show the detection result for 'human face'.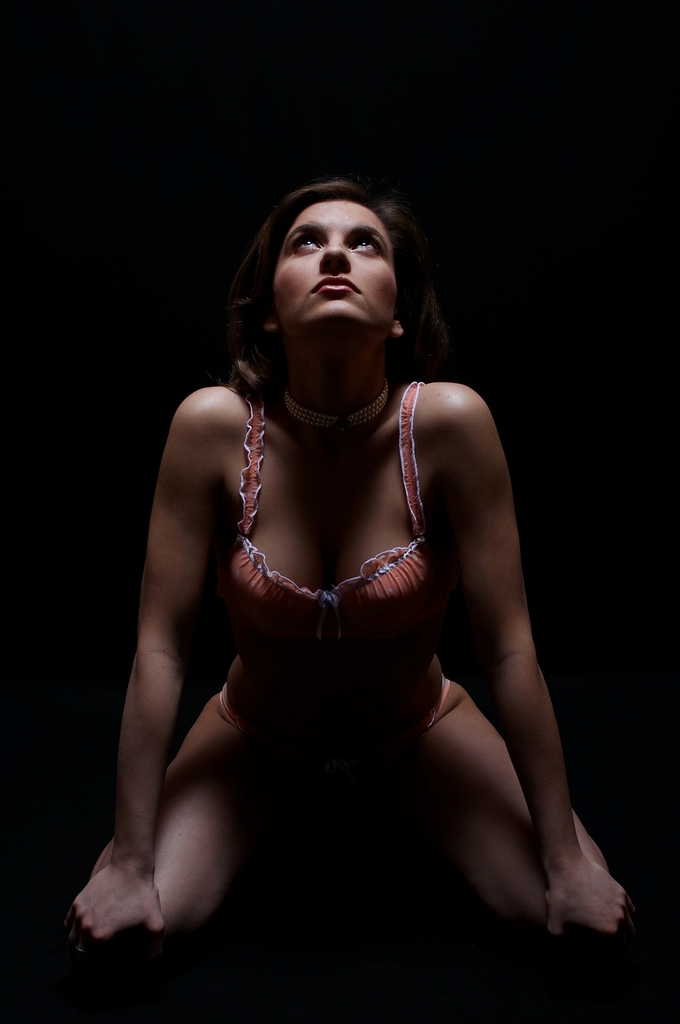
left=273, top=200, right=400, bottom=328.
